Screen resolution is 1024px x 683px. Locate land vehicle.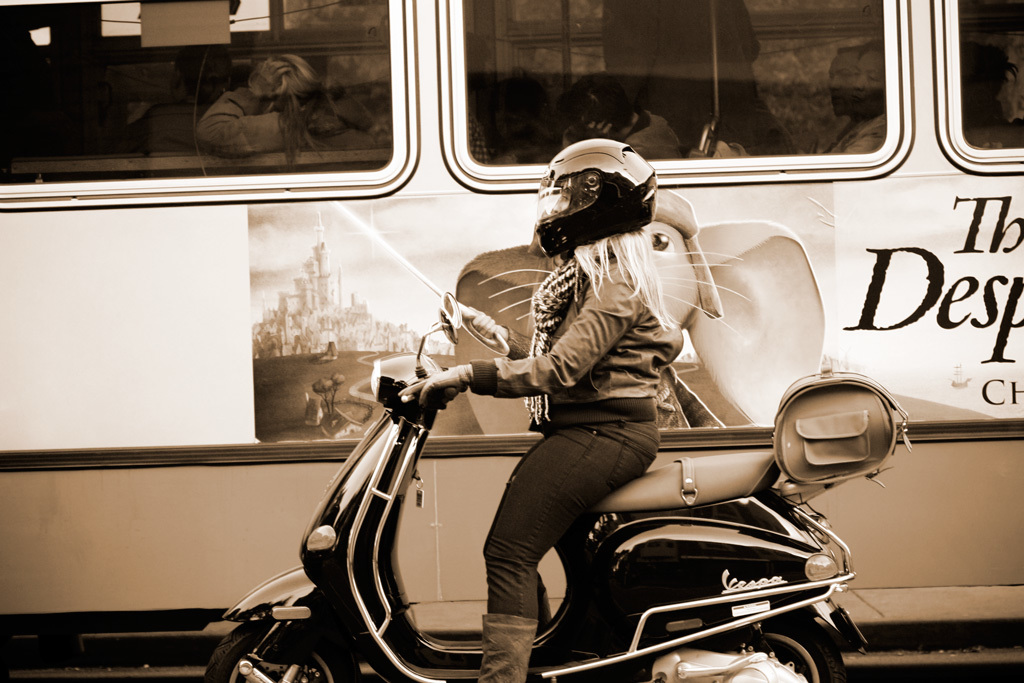
(245, 332, 911, 682).
